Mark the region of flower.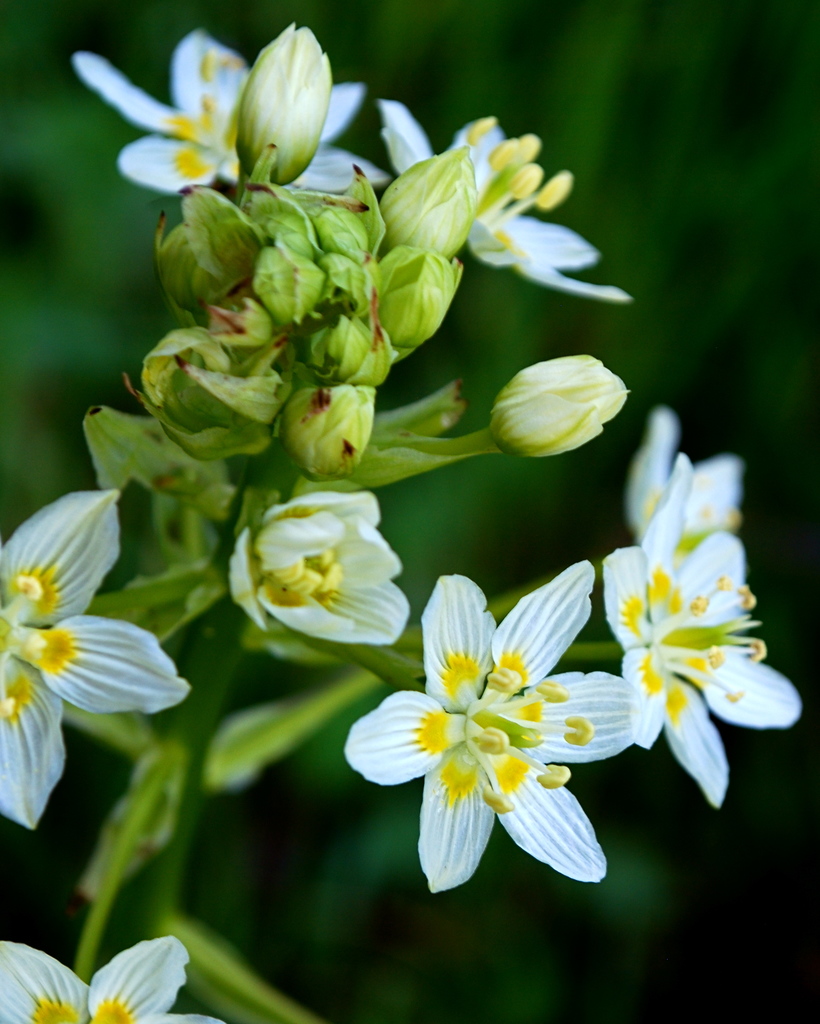
Region: 0, 490, 189, 833.
